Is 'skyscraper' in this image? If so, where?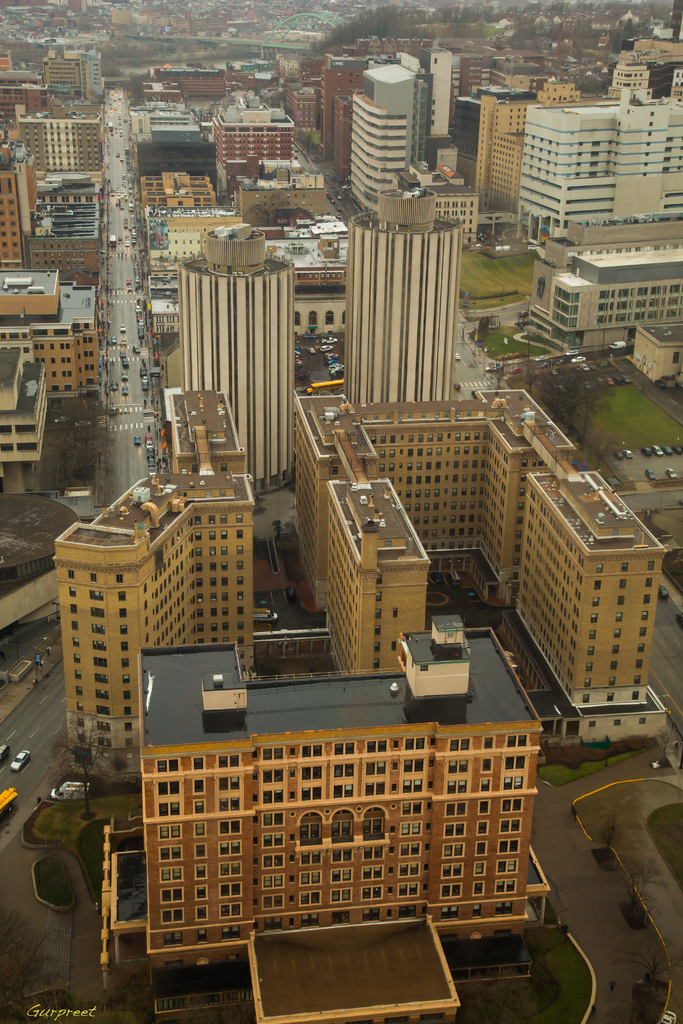
Yes, at pyautogui.locateOnScreen(142, 631, 532, 973).
